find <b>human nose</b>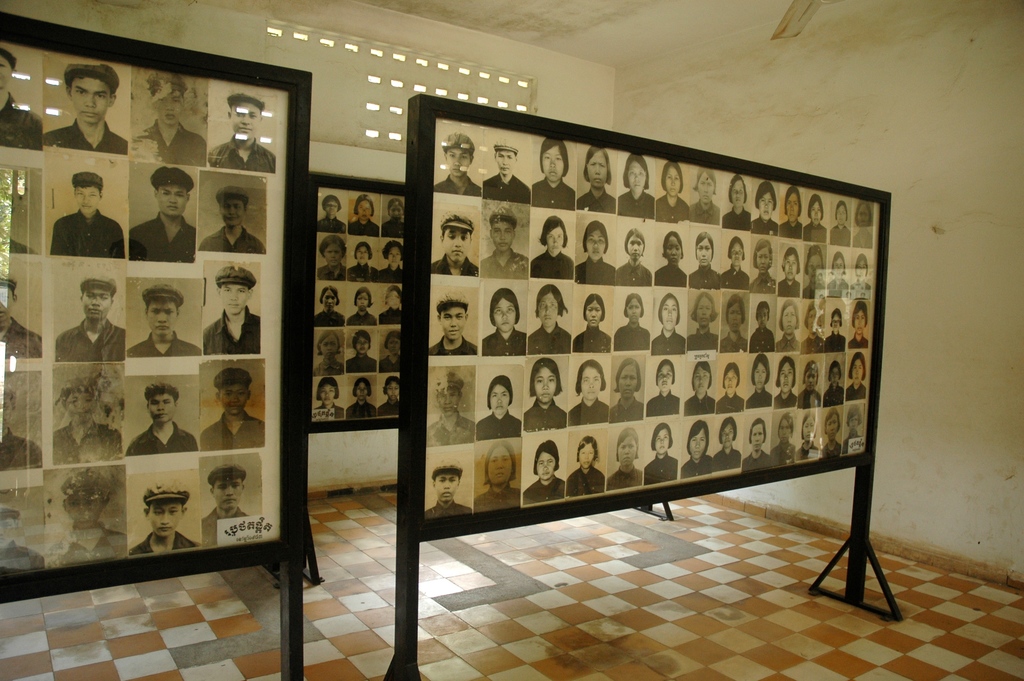
632,308,636,314
